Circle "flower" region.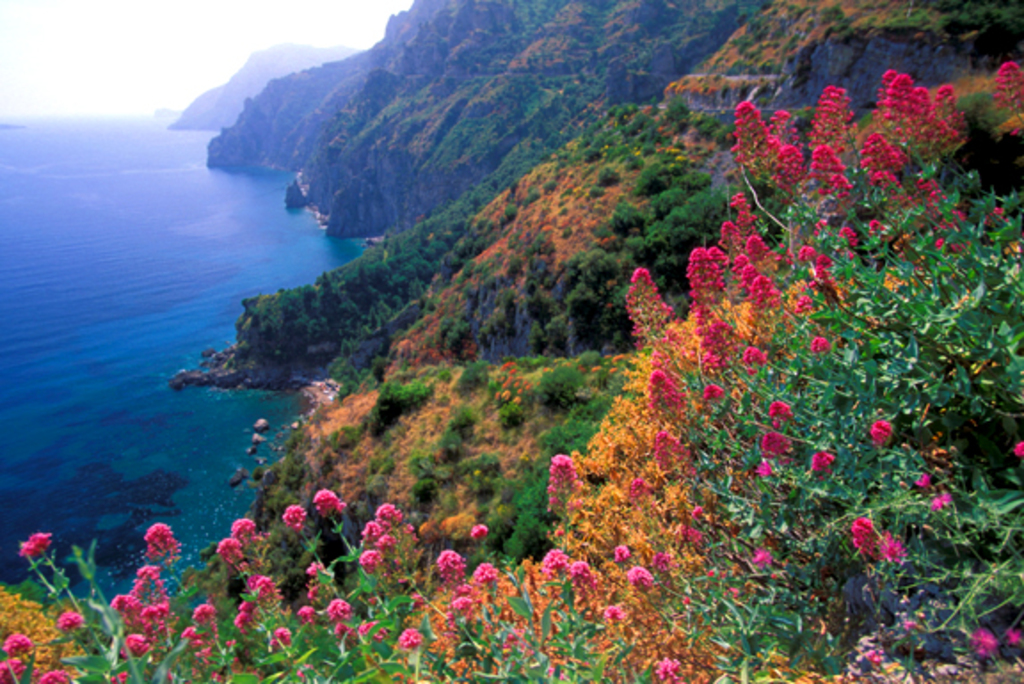
Region: select_region(304, 560, 325, 590).
